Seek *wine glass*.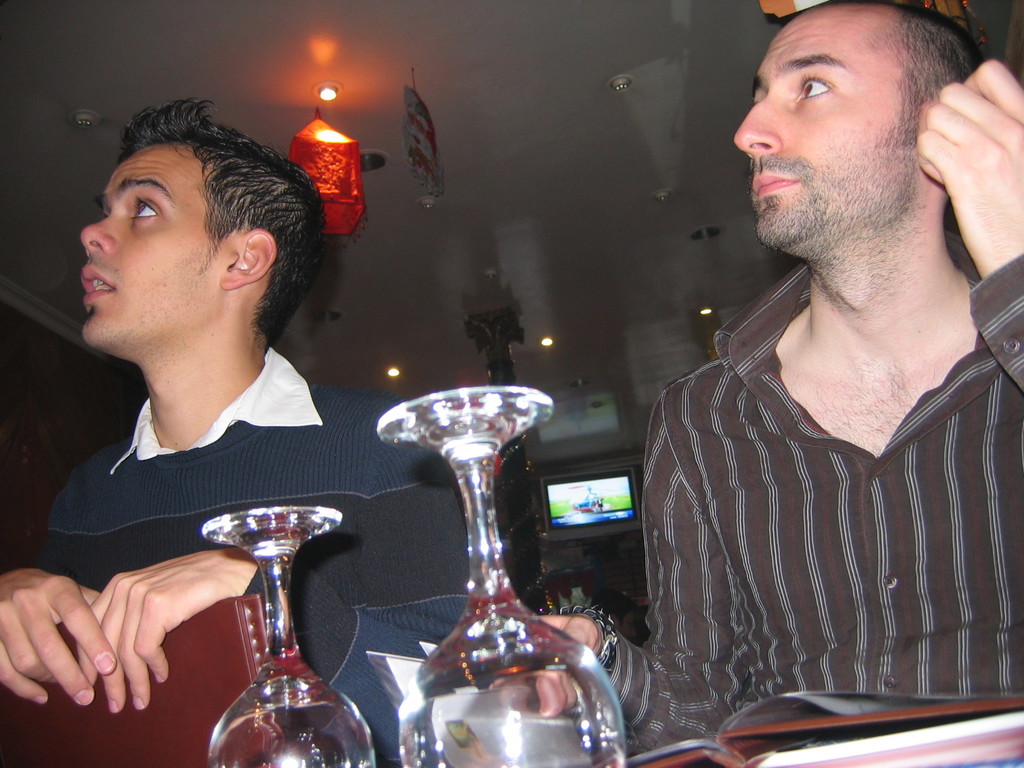
region(202, 504, 371, 767).
